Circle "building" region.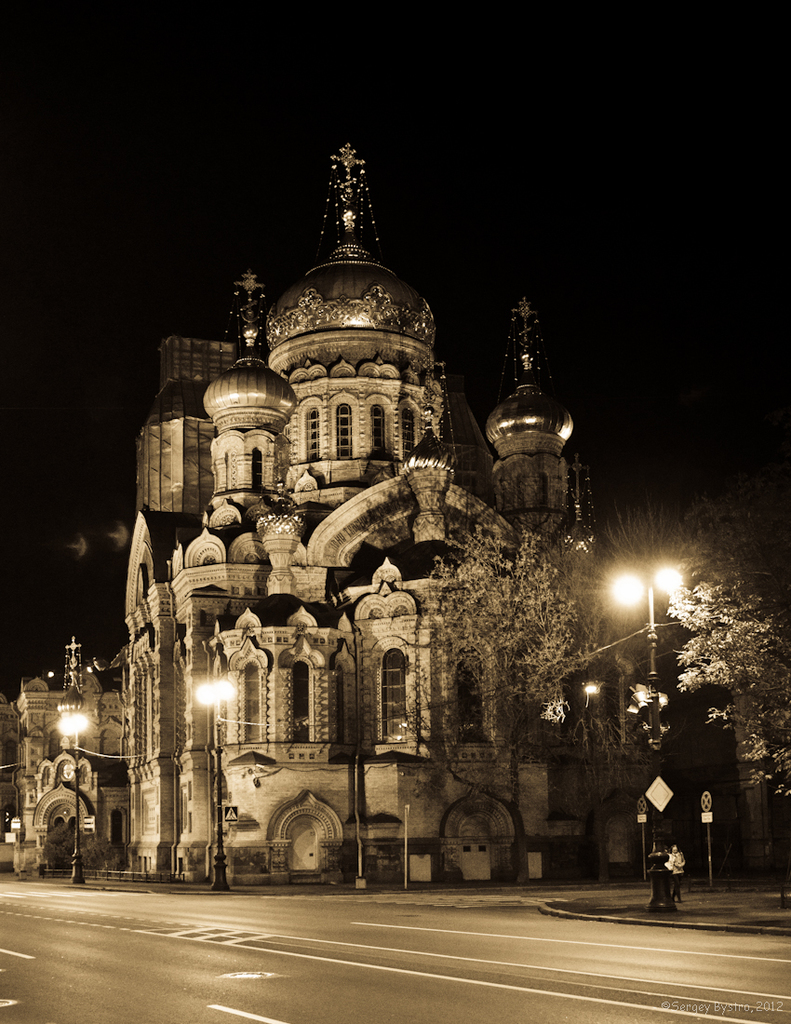
Region: l=0, t=141, r=672, b=887.
